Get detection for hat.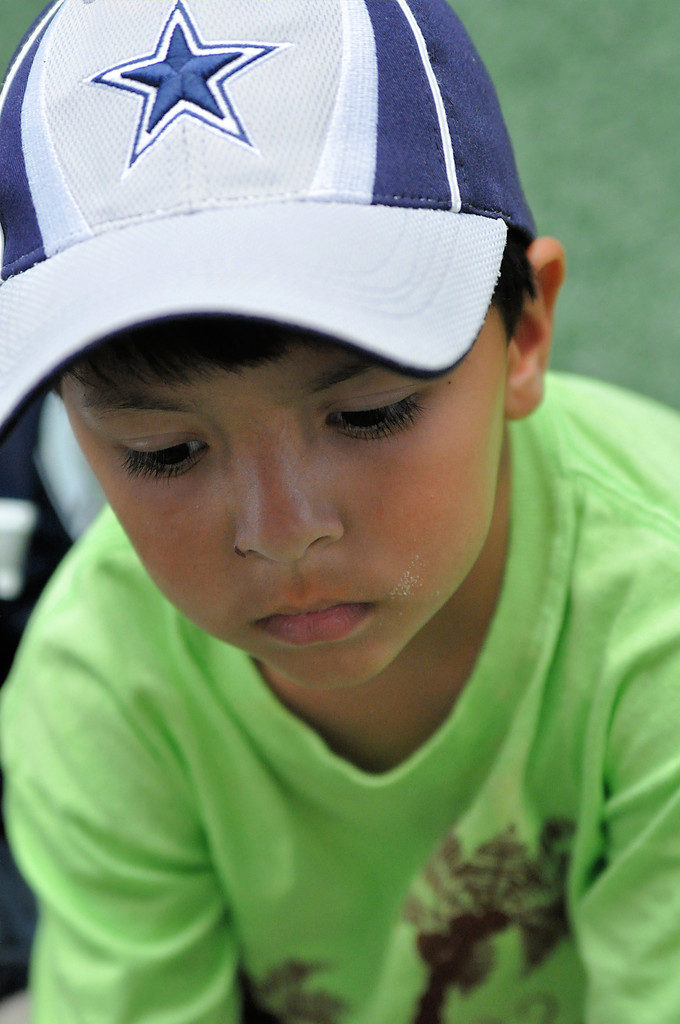
Detection: [0, 0, 538, 434].
